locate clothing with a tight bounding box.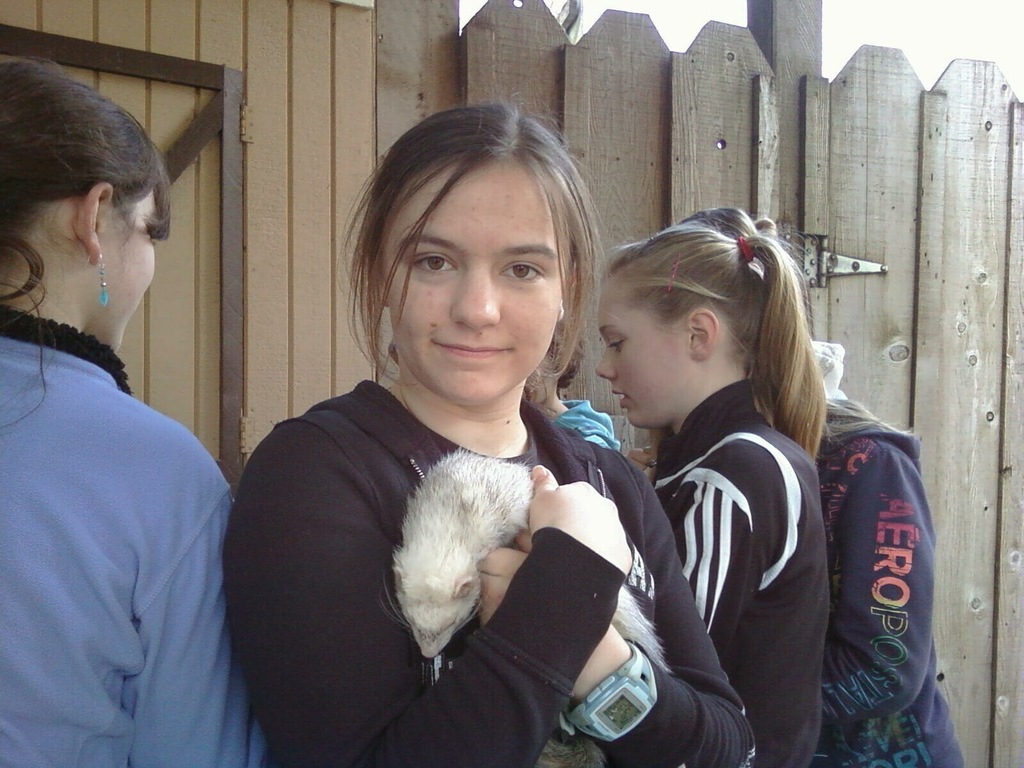
652, 376, 822, 765.
